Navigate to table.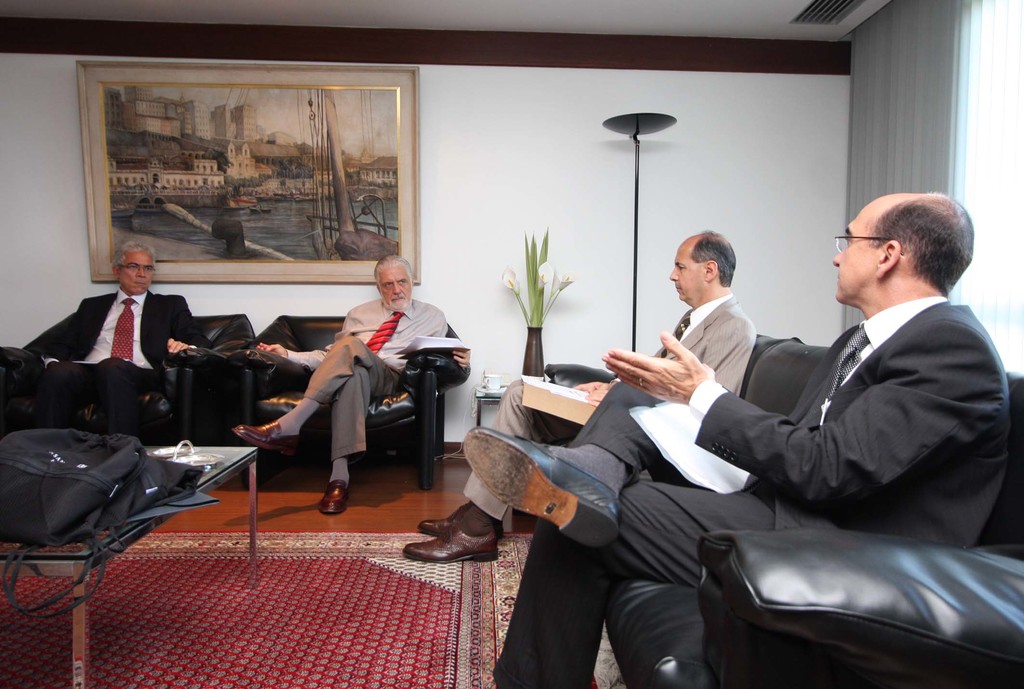
Navigation target: bbox=[0, 441, 254, 688].
